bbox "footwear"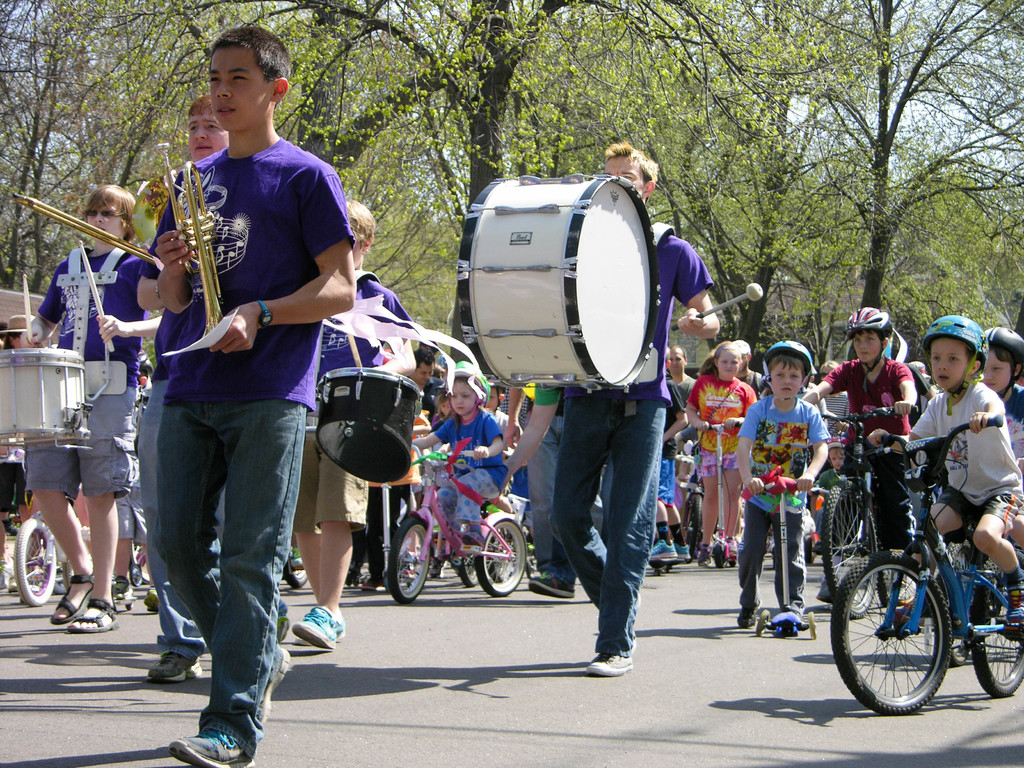
rect(144, 584, 161, 611)
